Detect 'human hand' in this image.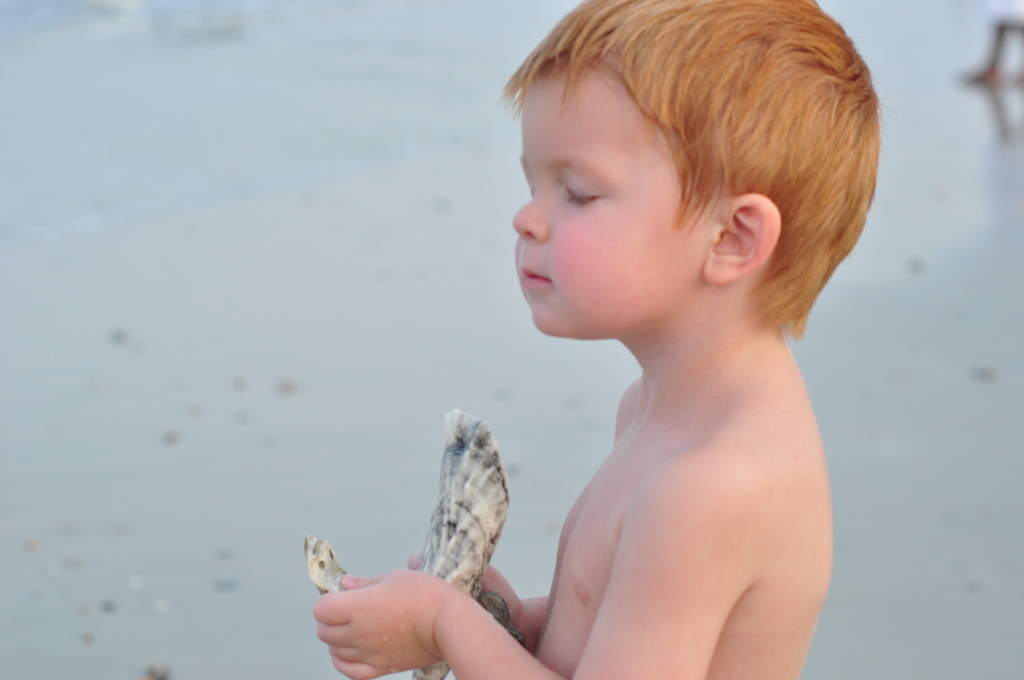
Detection: [left=406, top=551, right=528, bottom=652].
